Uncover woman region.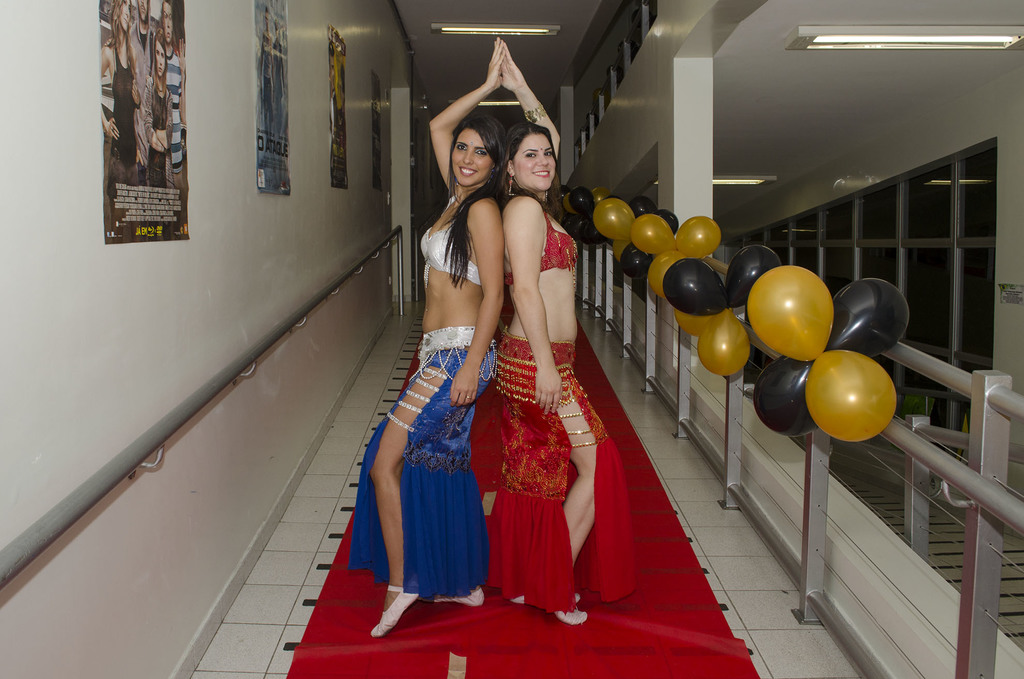
Uncovered: {"left": 343, "top": 37, "right": 516, "bottom": 634}.
